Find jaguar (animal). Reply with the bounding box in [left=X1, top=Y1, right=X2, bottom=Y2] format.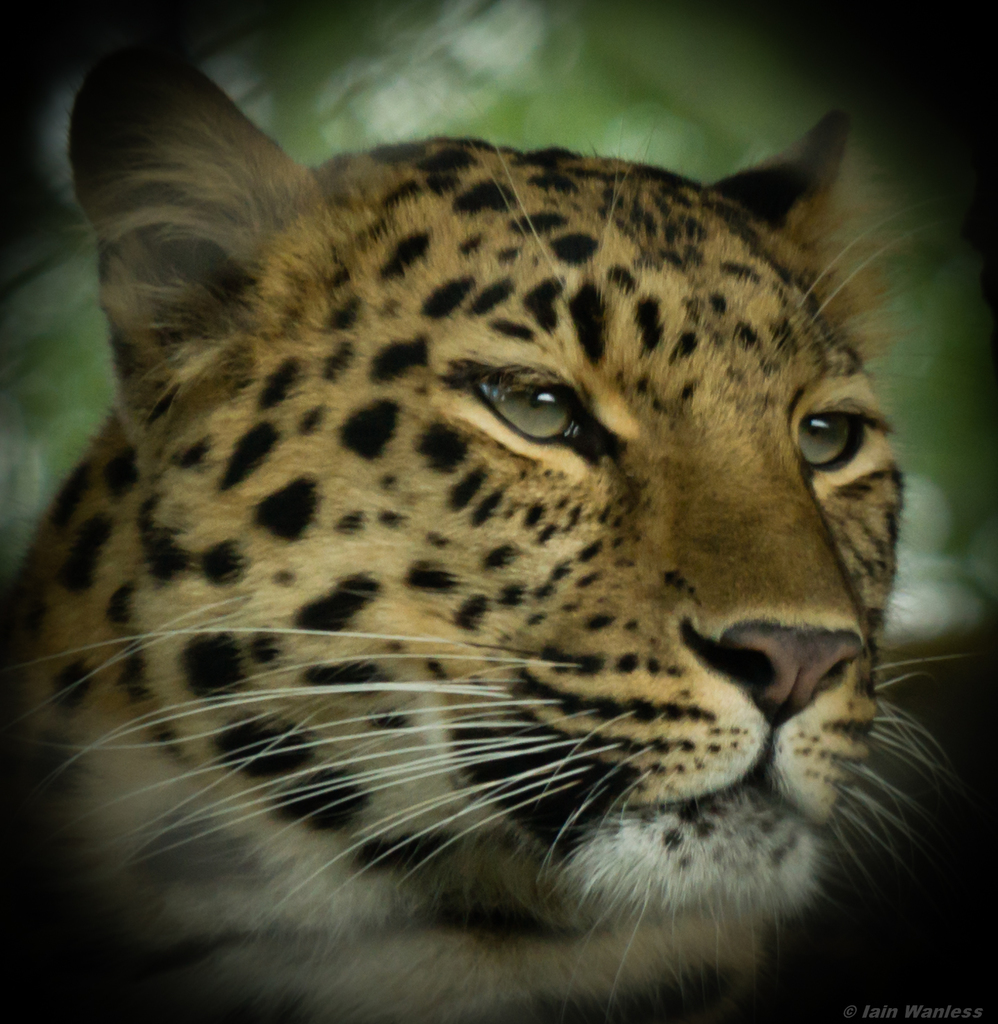
[left=0, top=42, right=973, bottom=1023].
